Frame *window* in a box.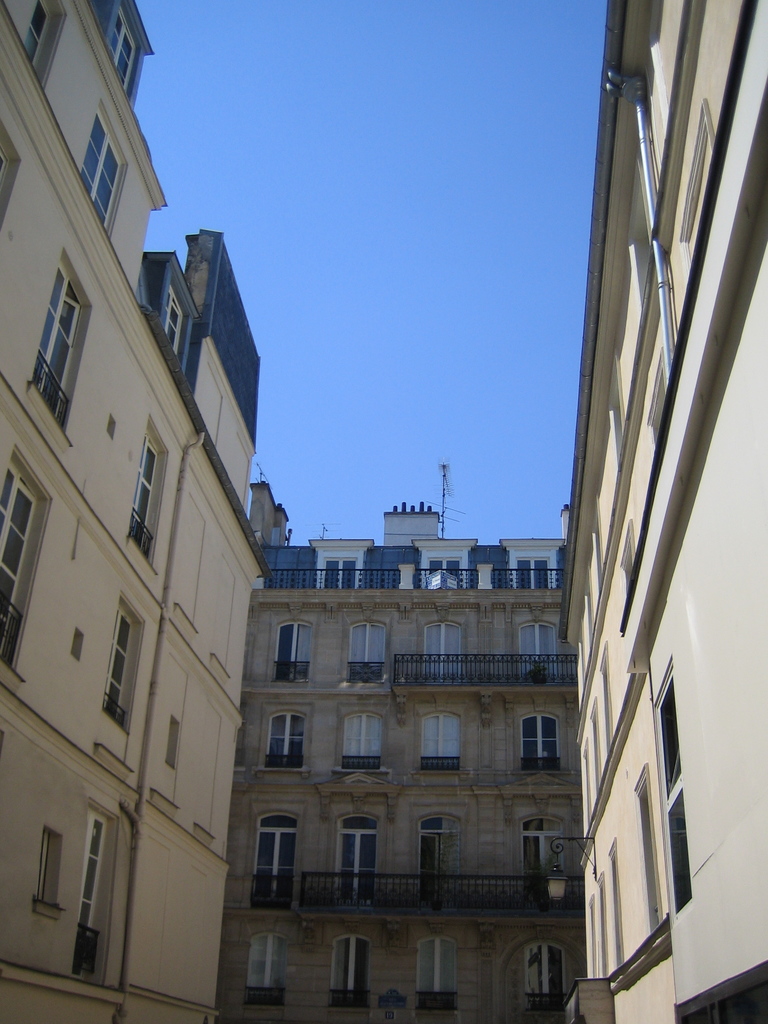
(79,812,109,980).
